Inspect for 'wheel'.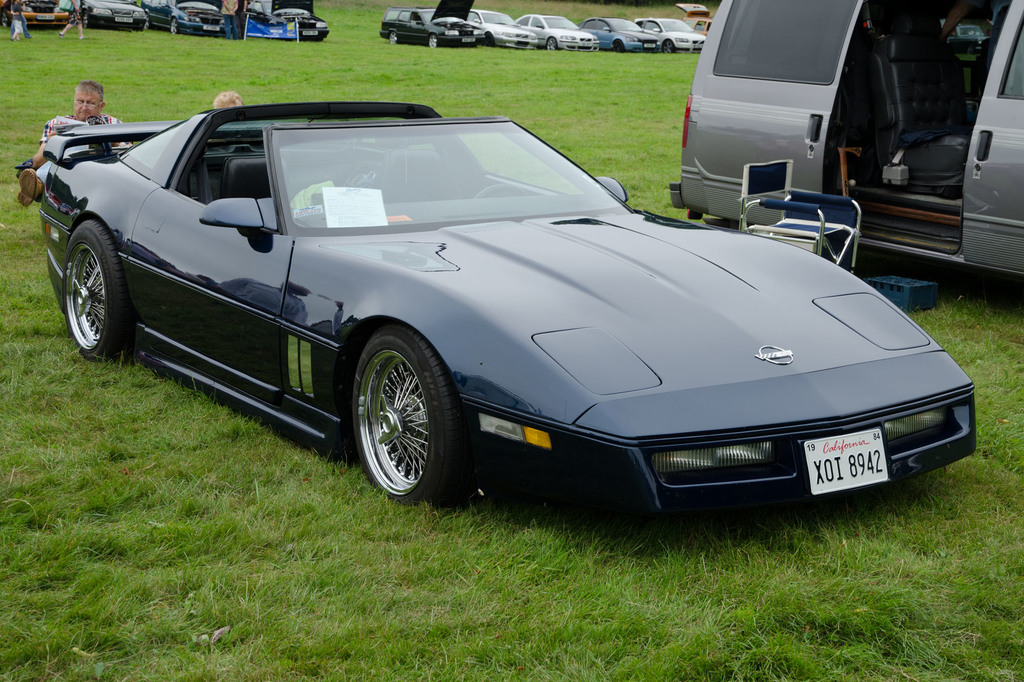
Inspection: 340:333:460:503.
